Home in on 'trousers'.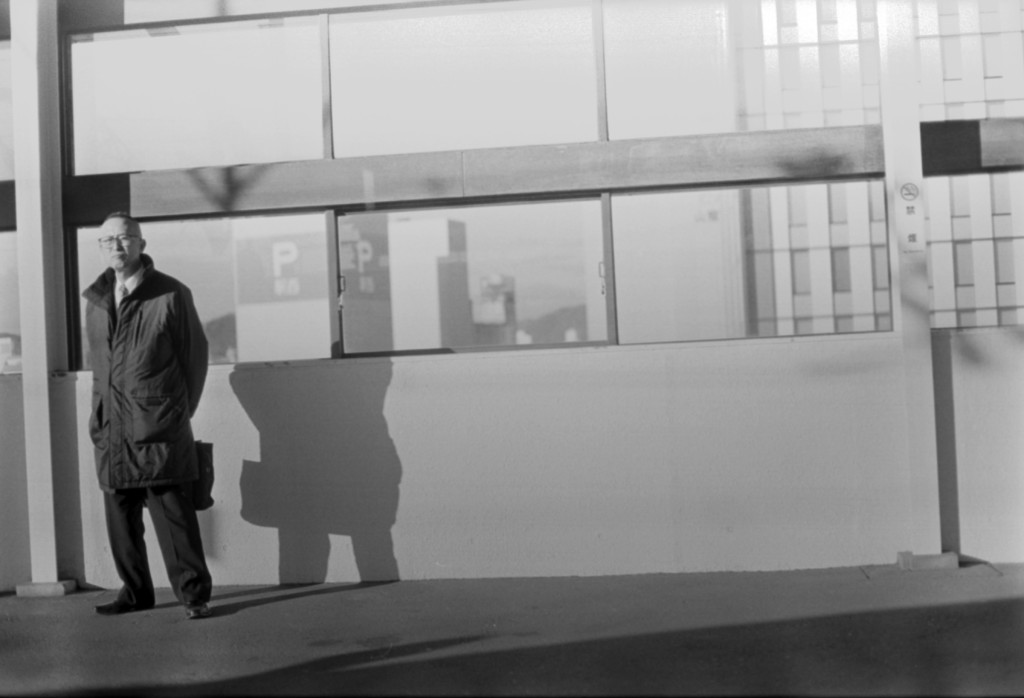
Homed in at x1=93 y1=436 x2=193 y2=594.
